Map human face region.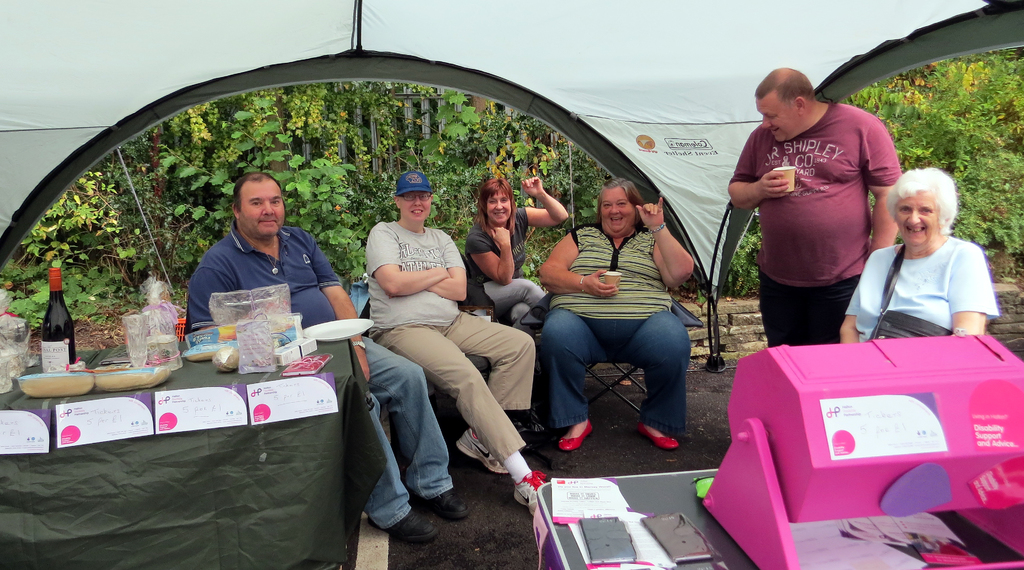
Mapped to {"x1": 238, "y1": 191, "x2": 282, "y2": 235}.
